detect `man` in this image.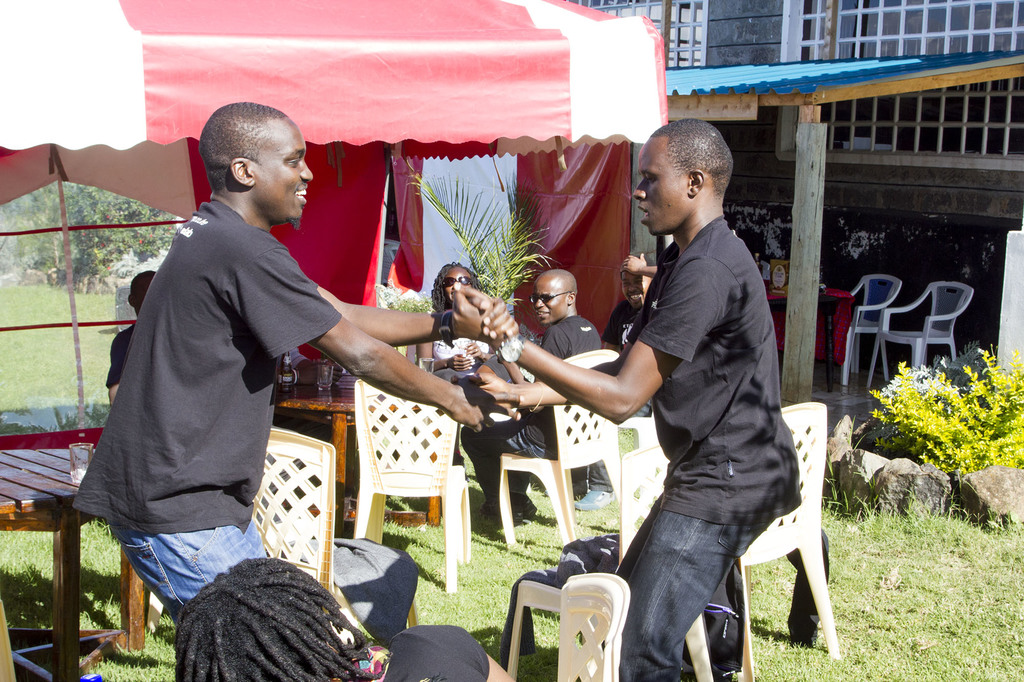
Detection: 106 269 159 410.
